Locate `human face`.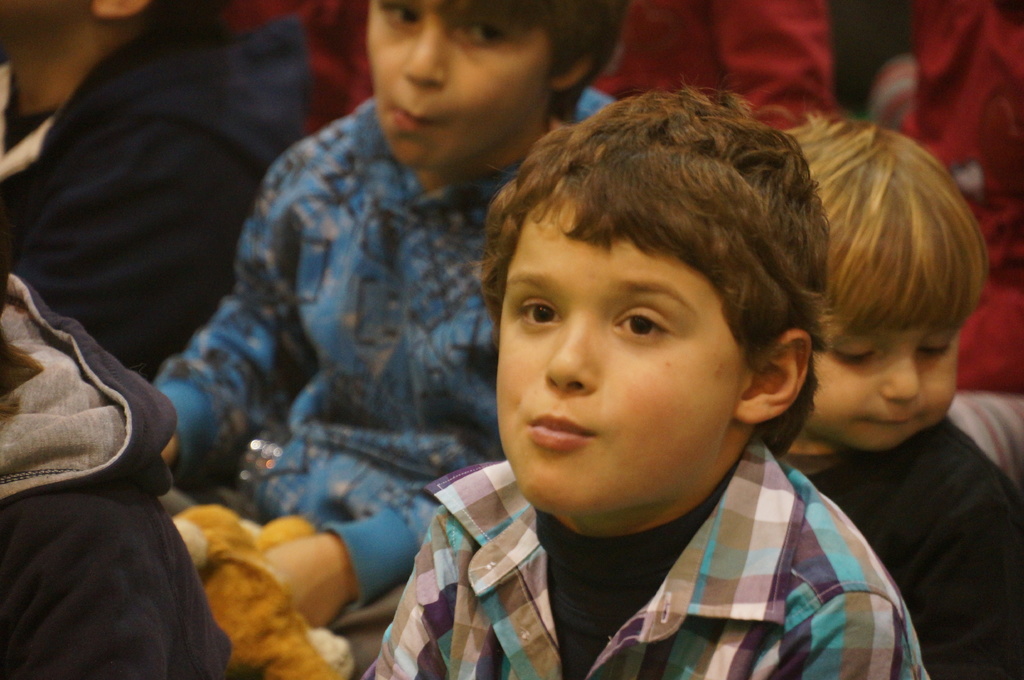
Bounding box: bbox=[364, 0, 555, 164].
